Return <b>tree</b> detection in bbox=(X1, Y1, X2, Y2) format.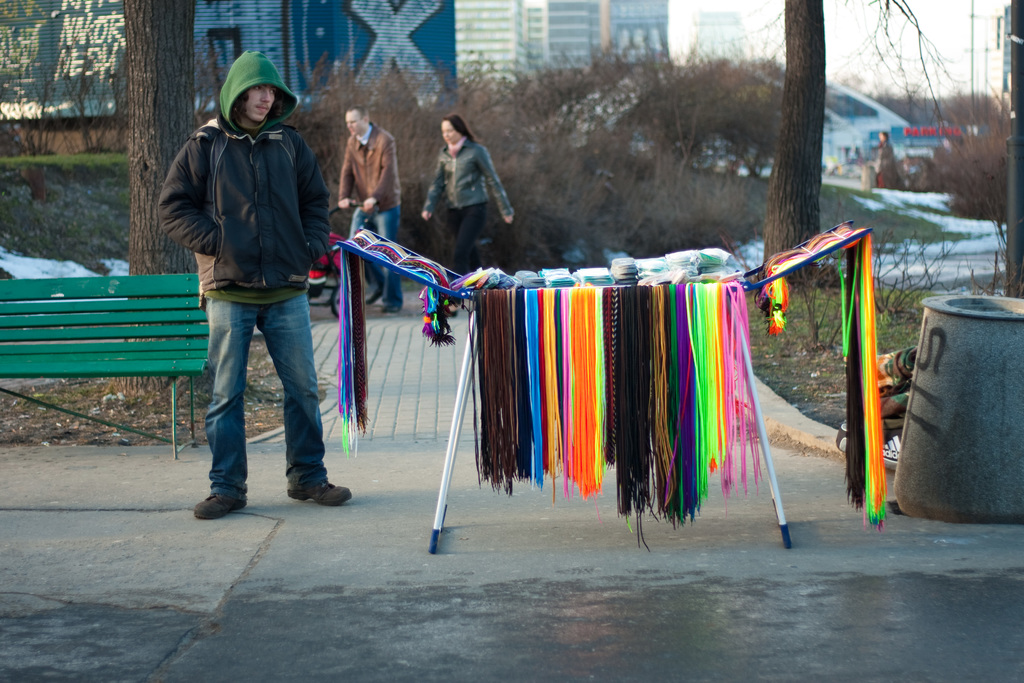
bbox=(108, 0, 213, 282).
